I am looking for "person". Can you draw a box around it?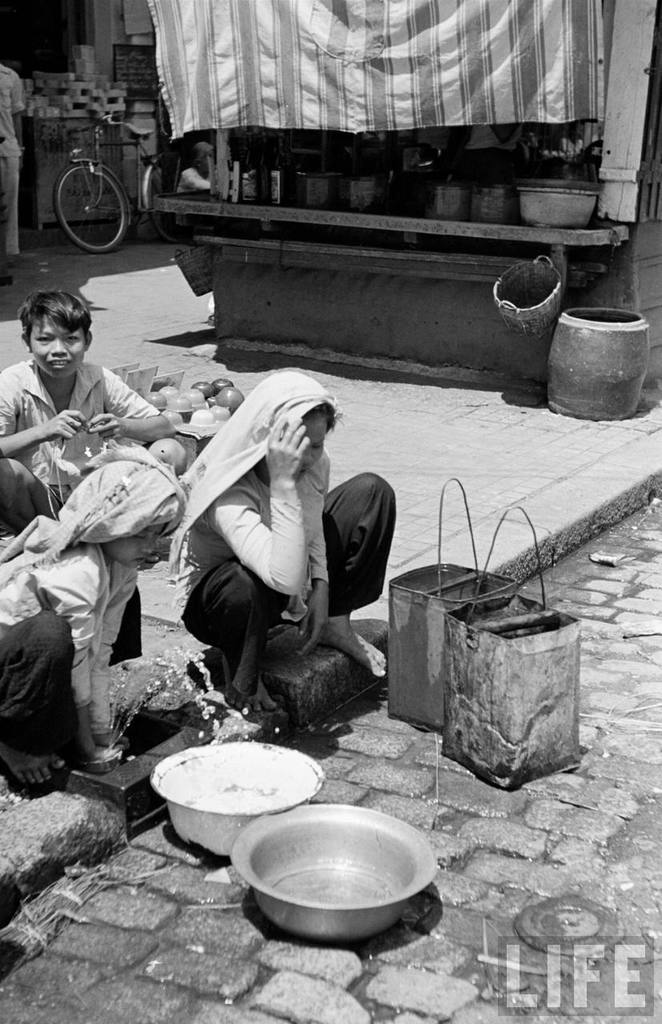
Sure, the bounding box is select_region(0, 440, 191, 797).
